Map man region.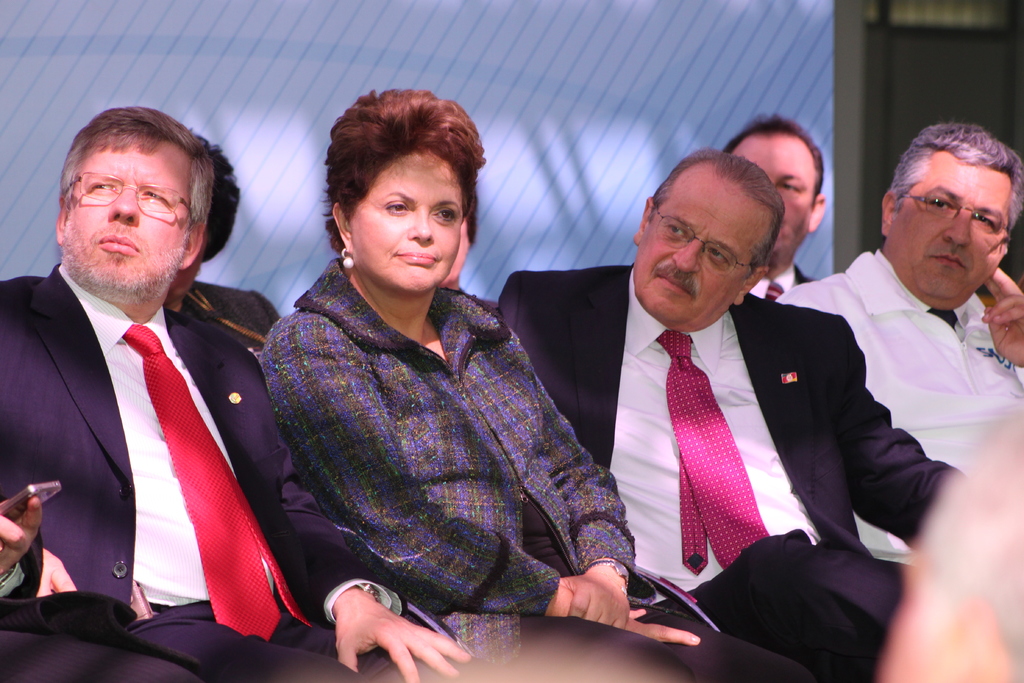
Mapped to detection(778, 120, 1023, 564).
